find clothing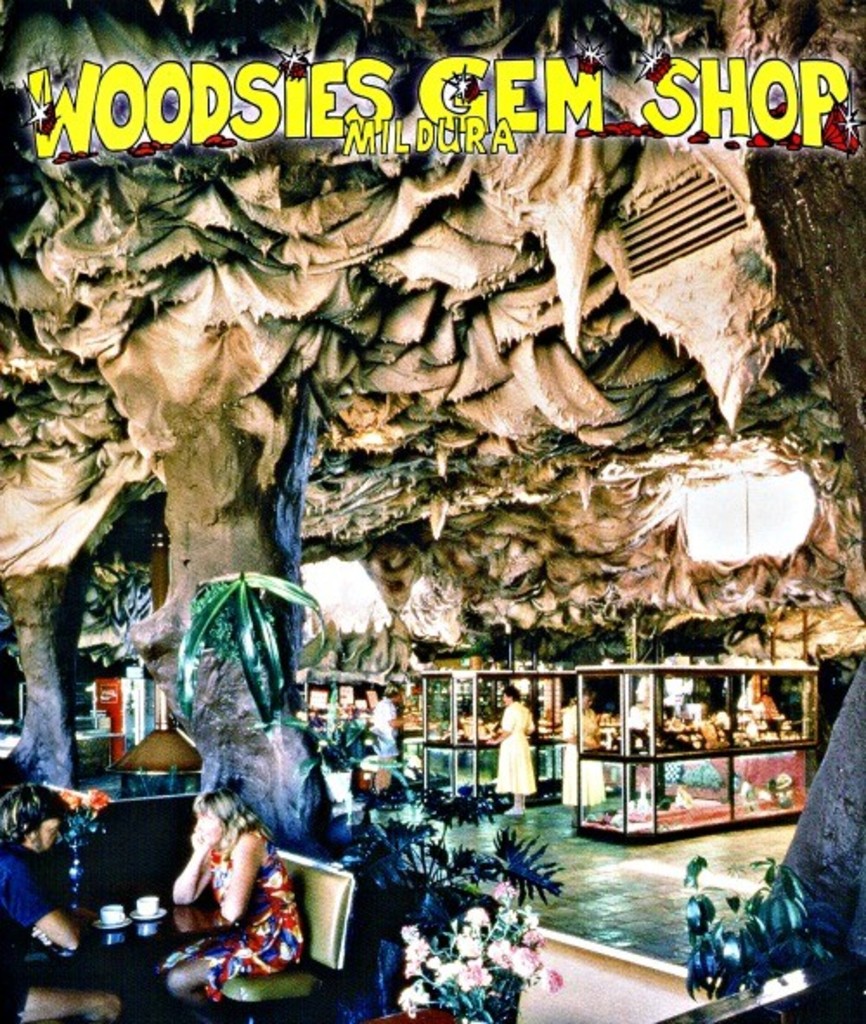
(371,695,400,752)
